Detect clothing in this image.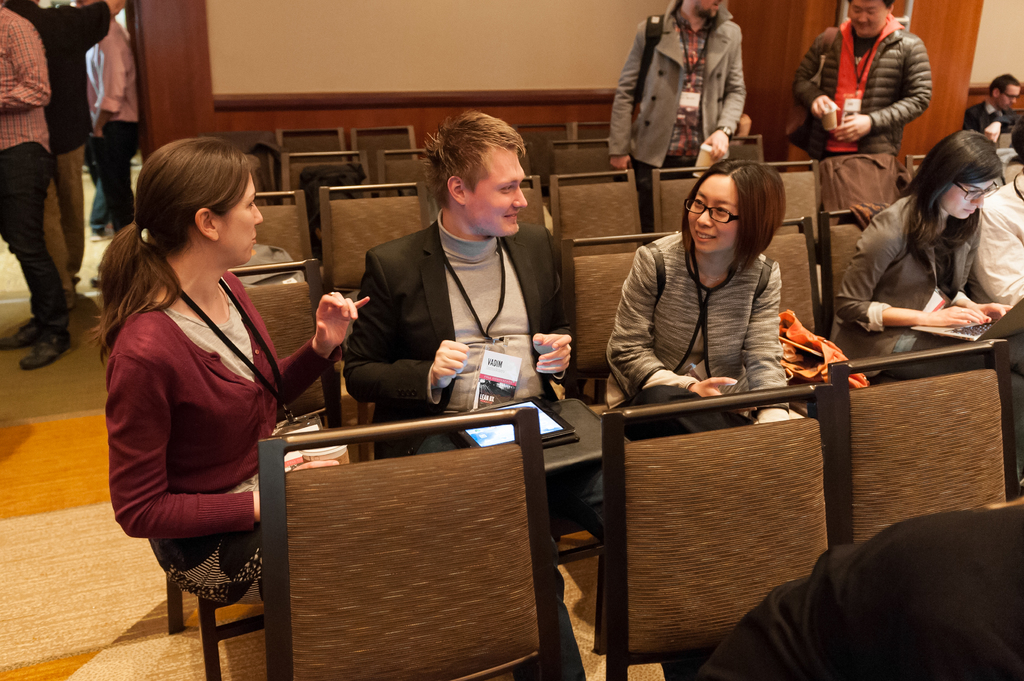
Detection: (968, 90, 1020, 153).
